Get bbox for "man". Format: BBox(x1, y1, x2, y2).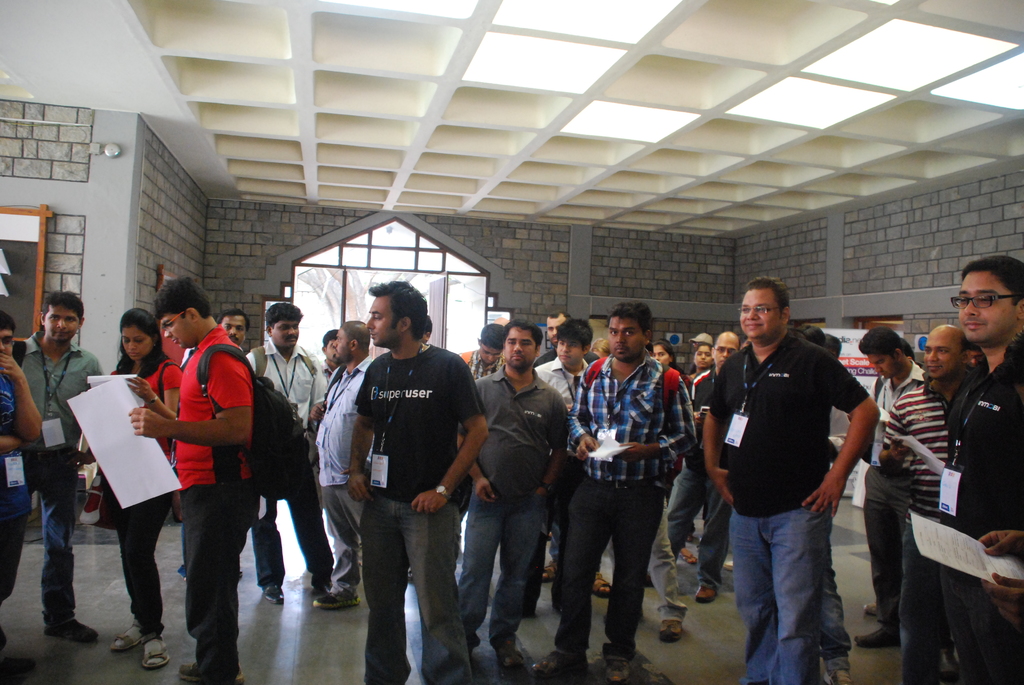
BBox(885, 321, 984, 684).
